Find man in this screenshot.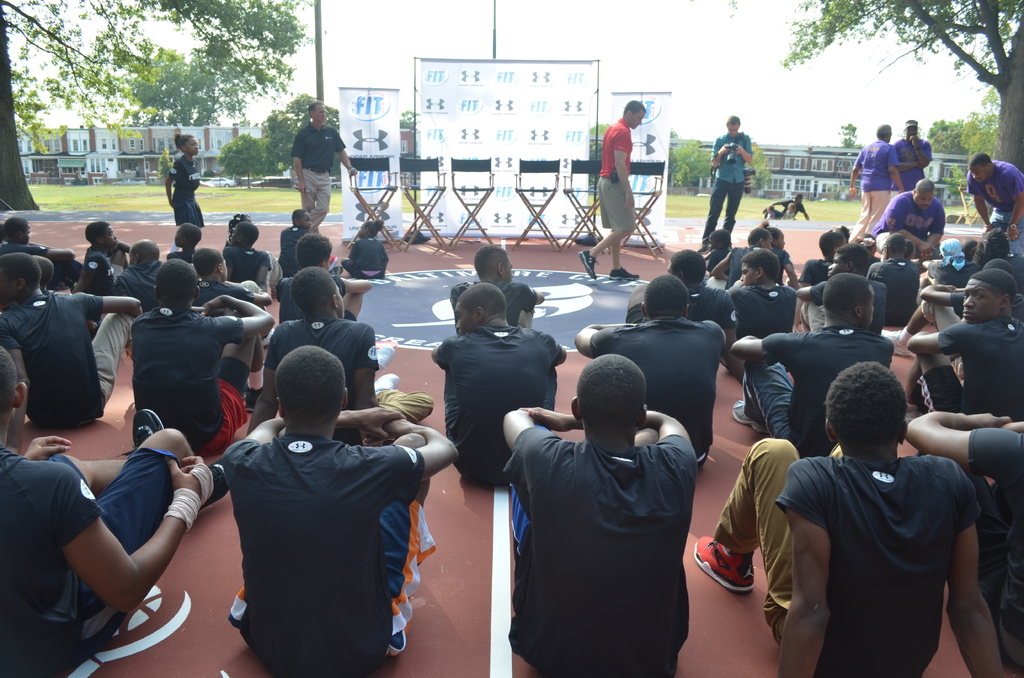
The bounding box for man is (891, 118, 935, 202).
